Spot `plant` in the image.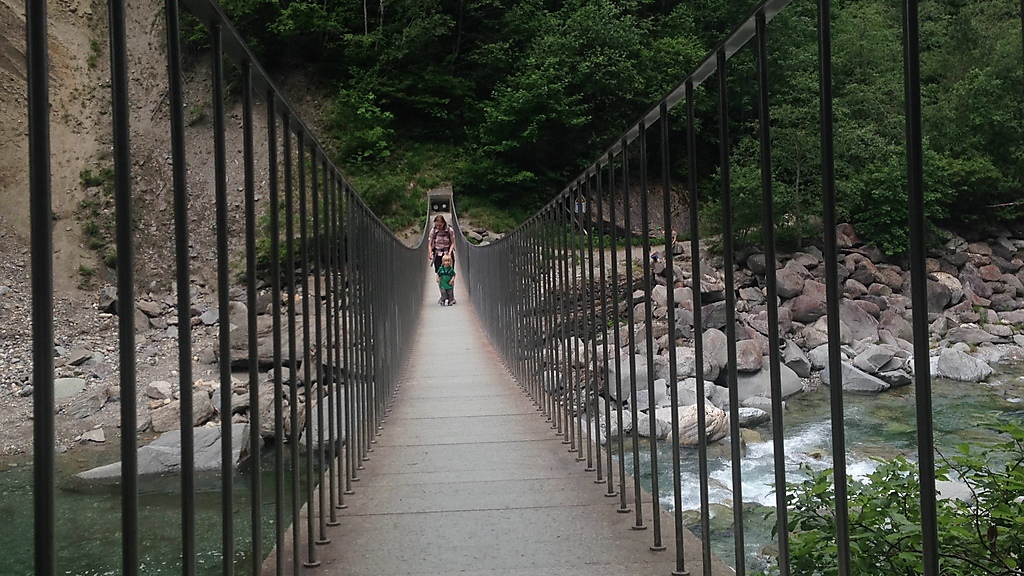
`plant` found at pyautogui.locateOnScreen(434, 131, 464, 185).
